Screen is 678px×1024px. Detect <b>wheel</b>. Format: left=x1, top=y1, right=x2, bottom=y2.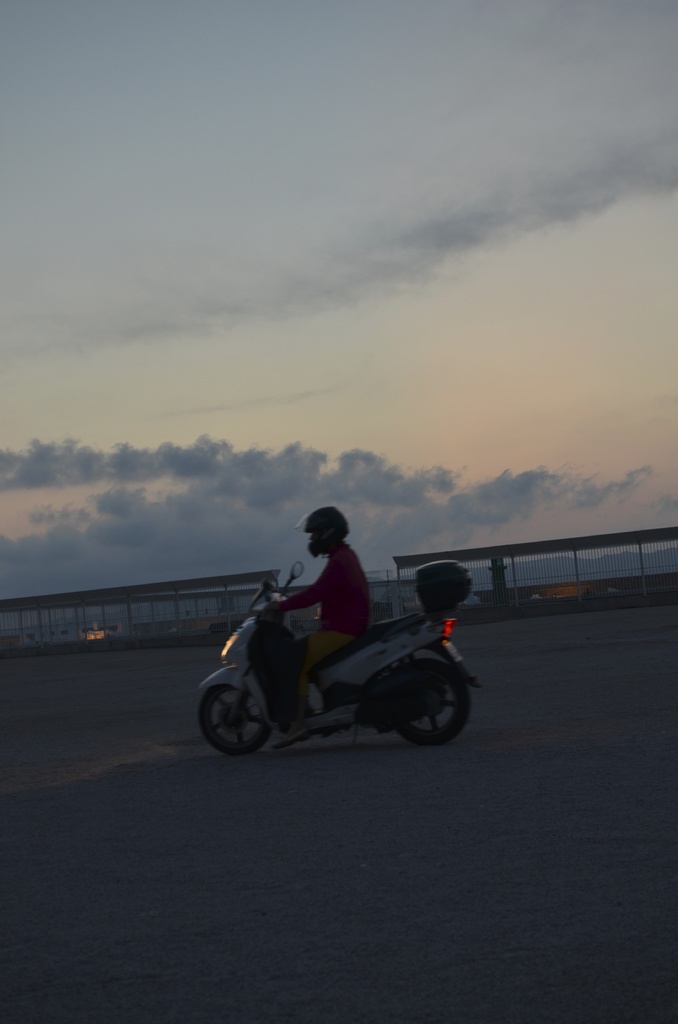
left=197, top=685, right=269, bottom=757.
